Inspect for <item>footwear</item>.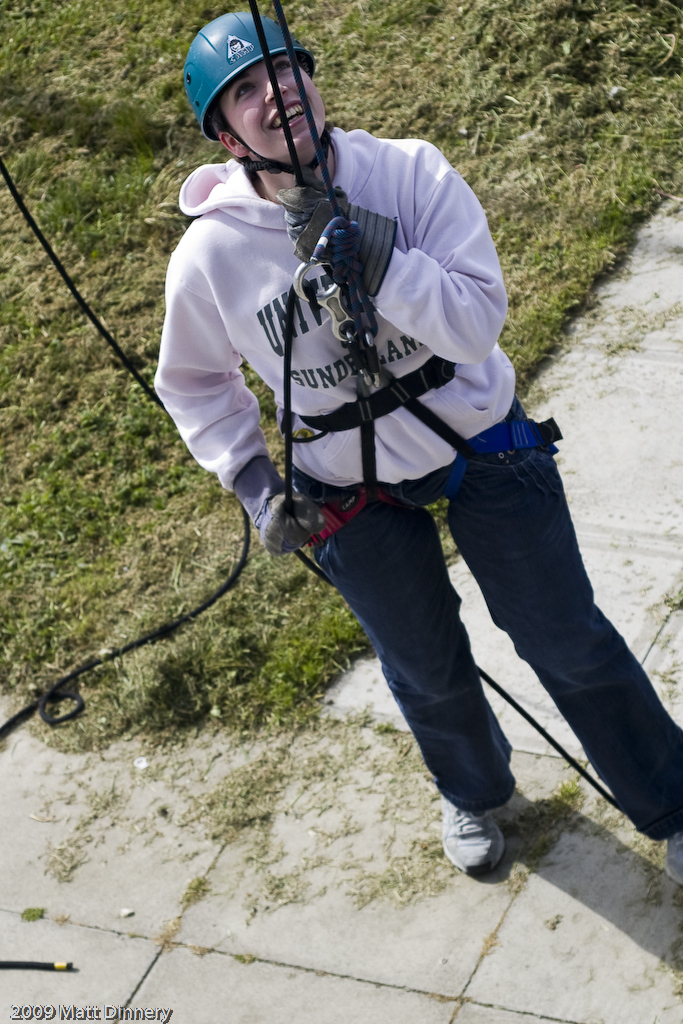
Inspection: bbox(665, 828, 682, 886).
